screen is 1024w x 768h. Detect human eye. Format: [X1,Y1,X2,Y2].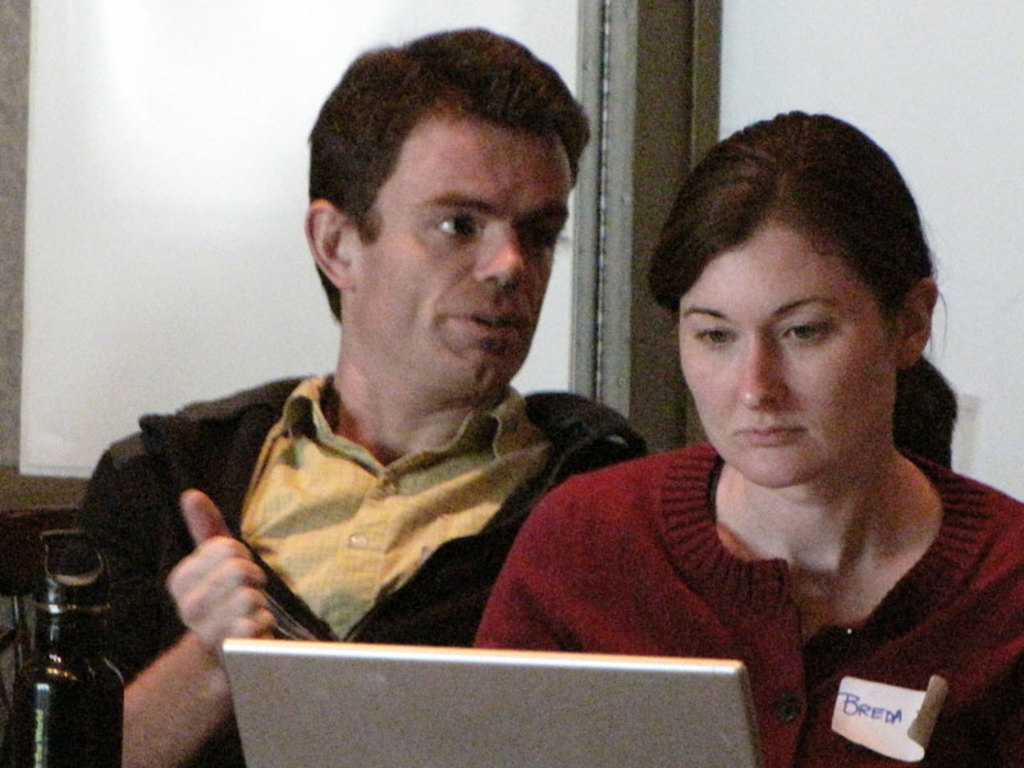
[433,211,481,241].
